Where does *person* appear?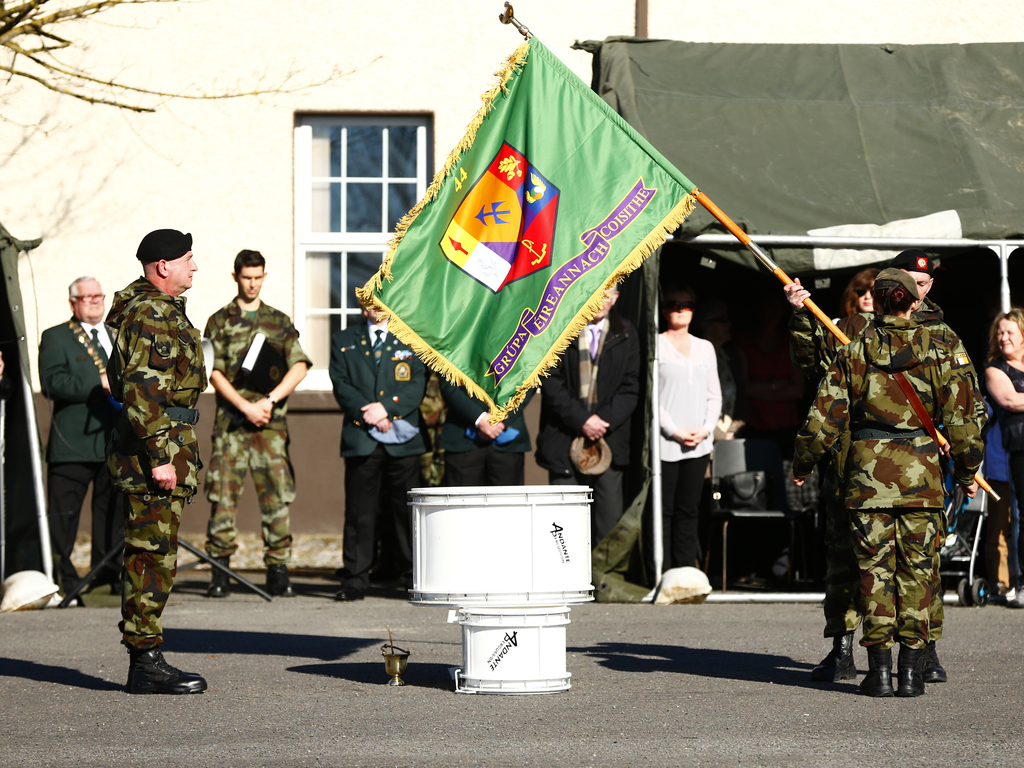
Appears at 106:229:205:685.
